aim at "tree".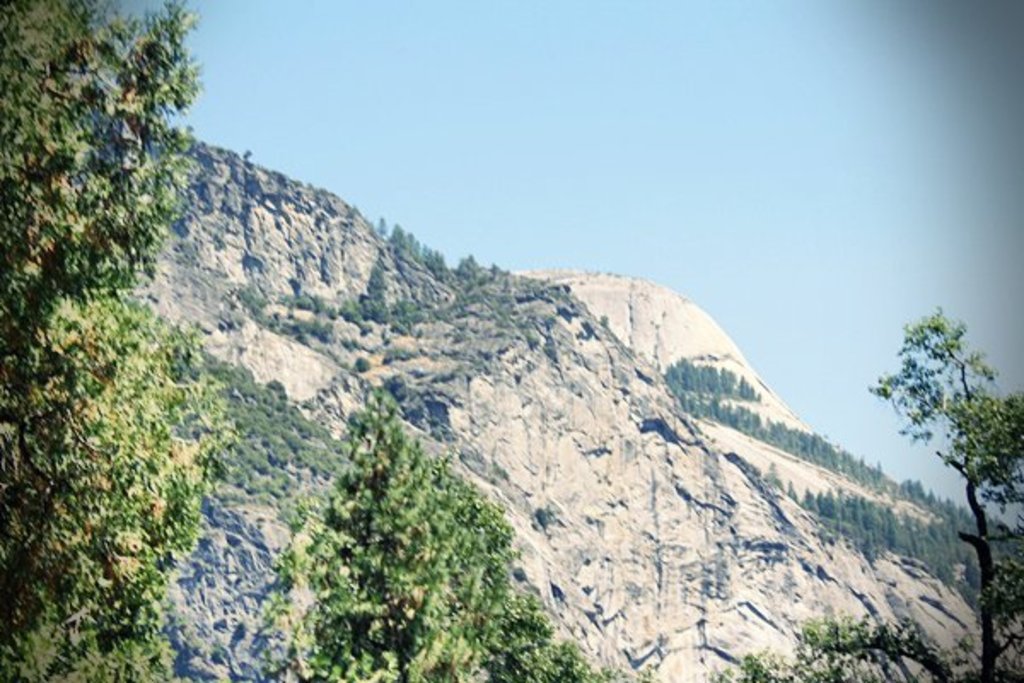
Aimed at detection(717, 299, 1022, 681).
